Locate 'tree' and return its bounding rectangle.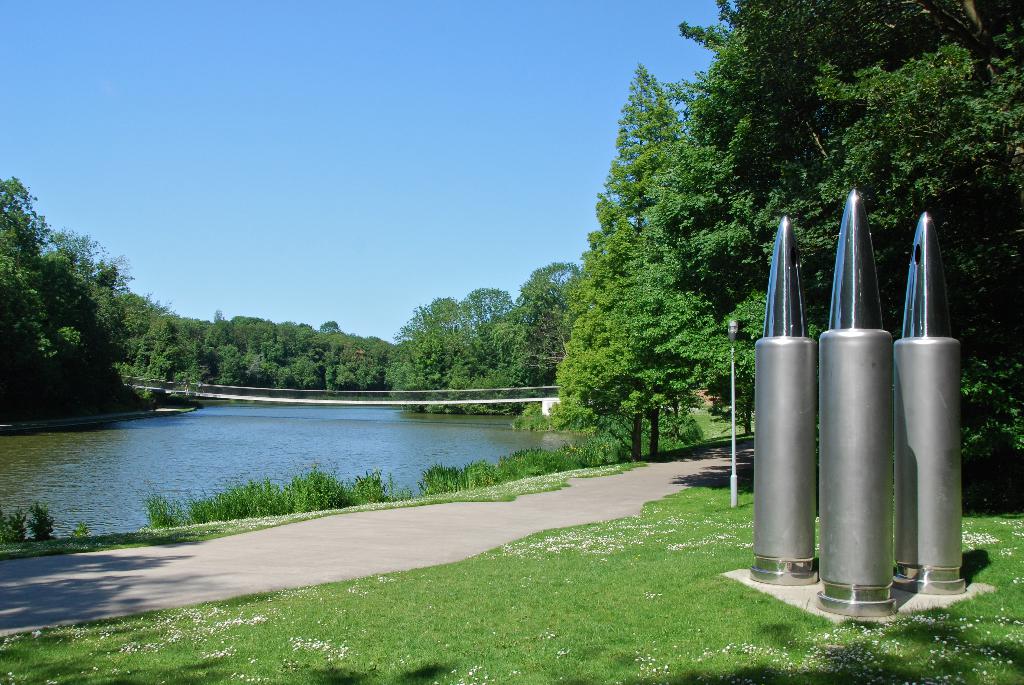
bbox=[463, 282, 519, 369].
